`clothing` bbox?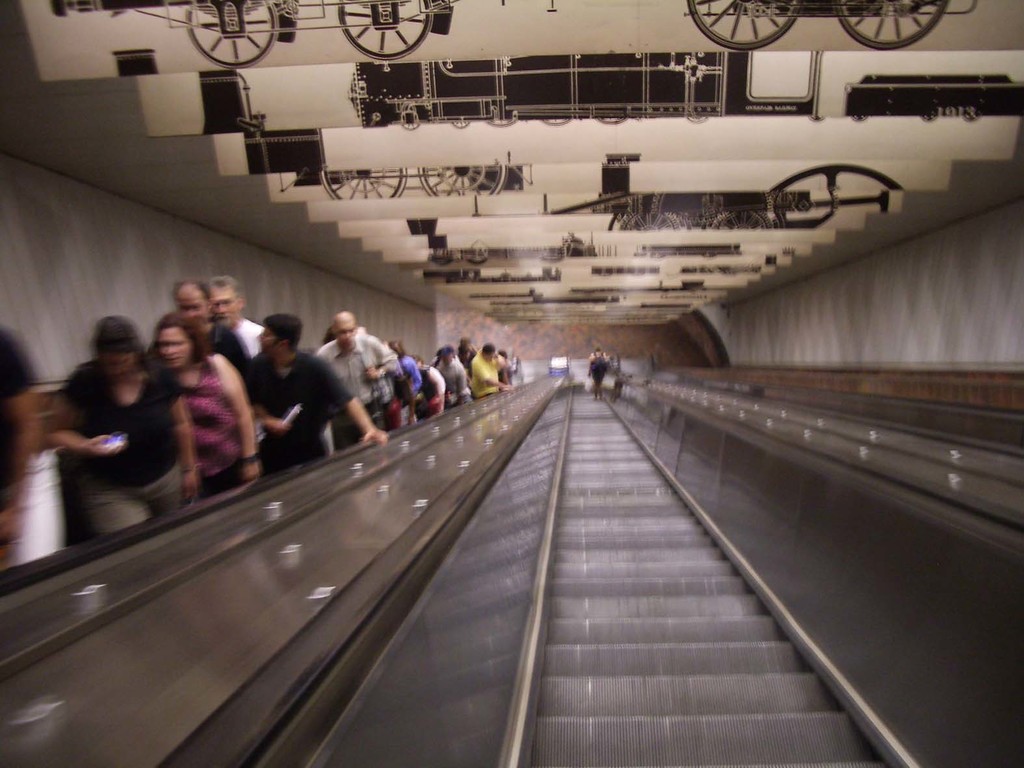
box=[149, 331, 241, 498]
